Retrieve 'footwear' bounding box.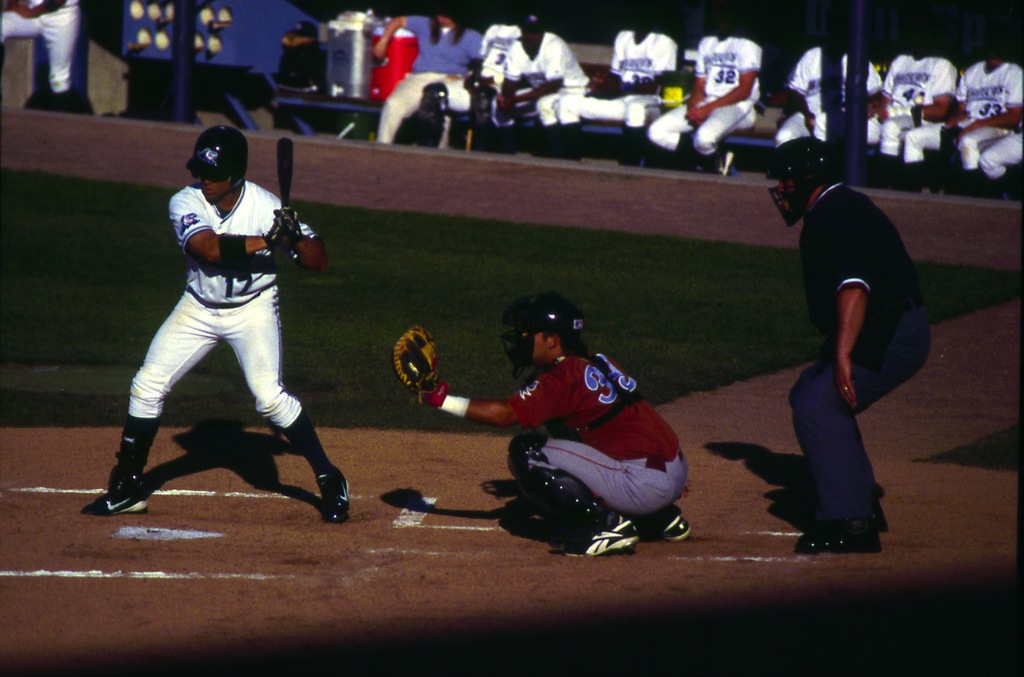
Bounding box: (558, 517, 638, 555).
